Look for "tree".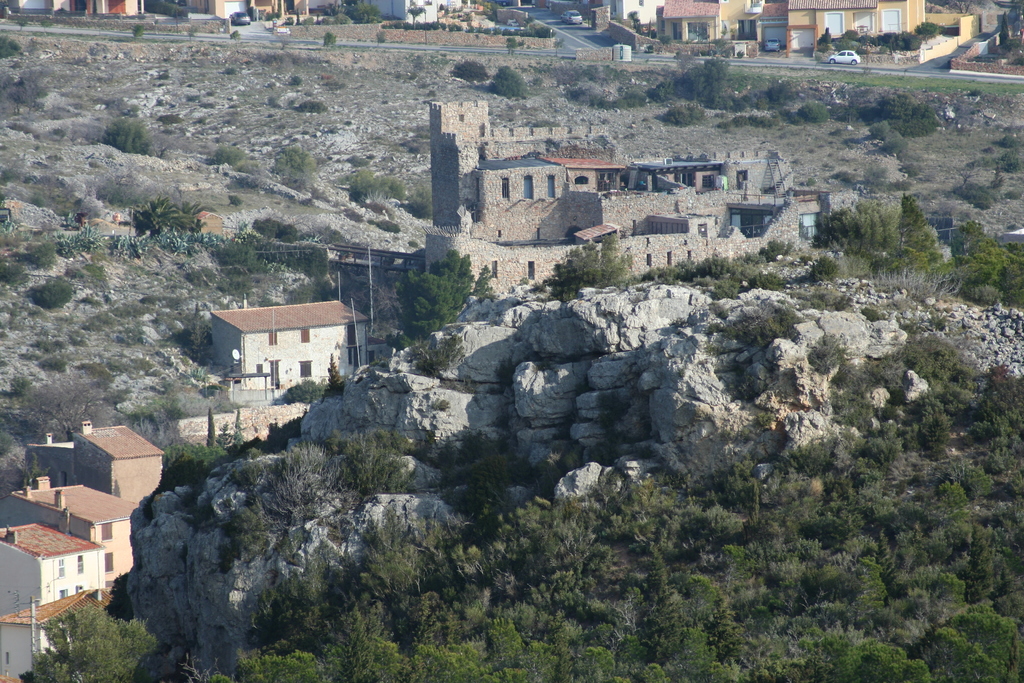
Found: <box>327,427,397,504</box>.
